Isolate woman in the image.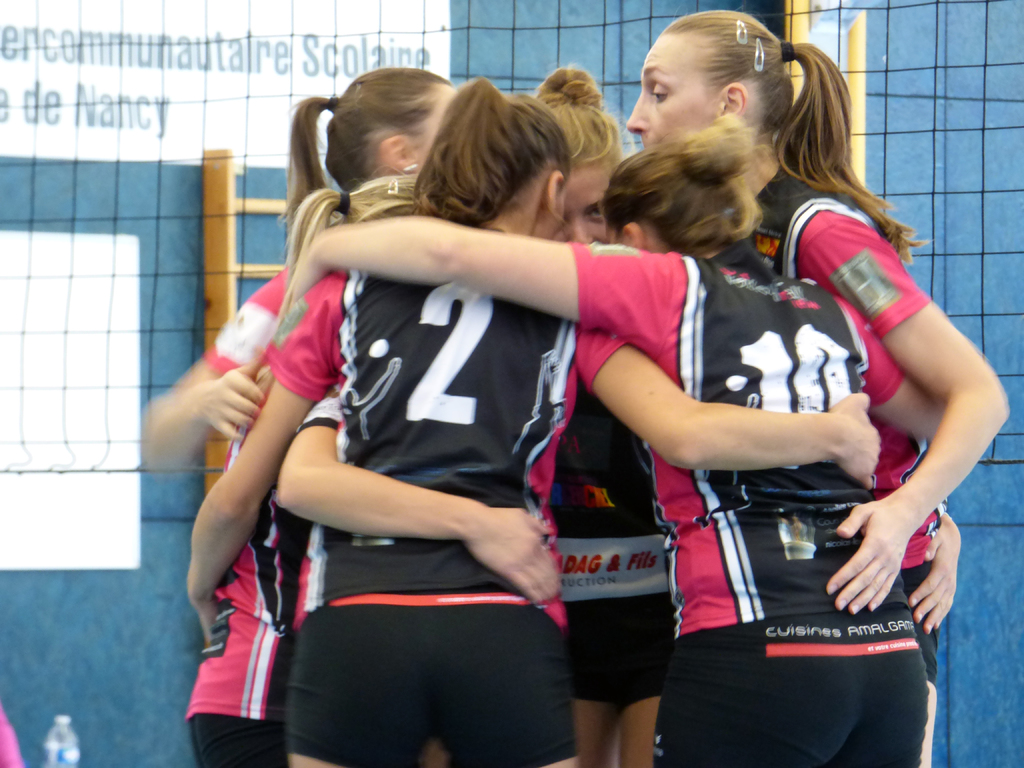
Isolated region: [x1=189, y1=71, x2=882, y2=767].
